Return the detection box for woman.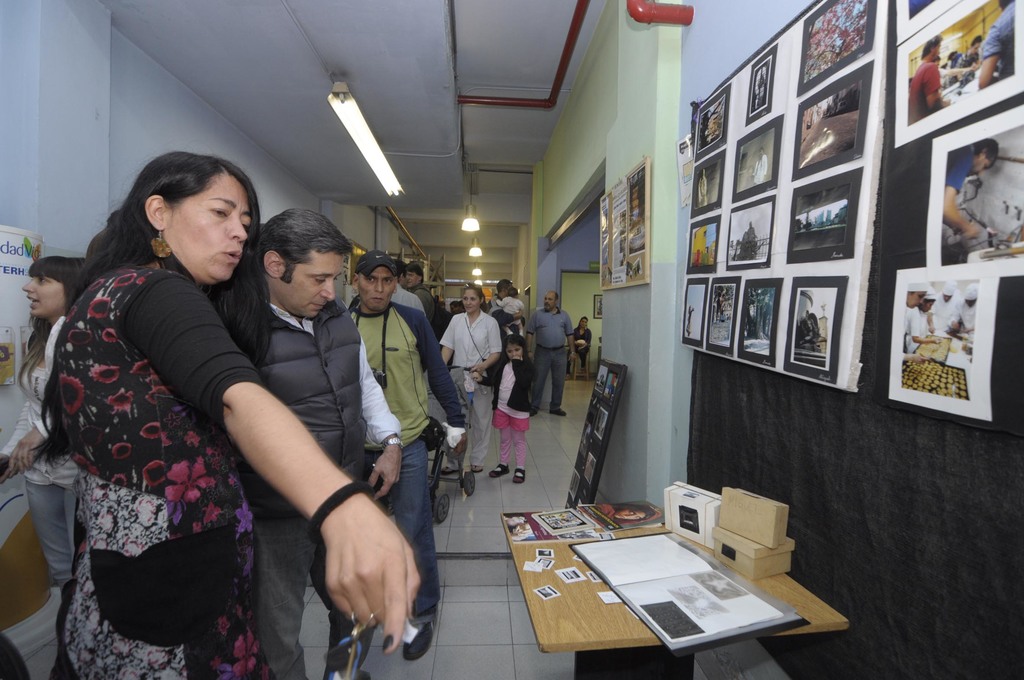
435,285,502,474.
